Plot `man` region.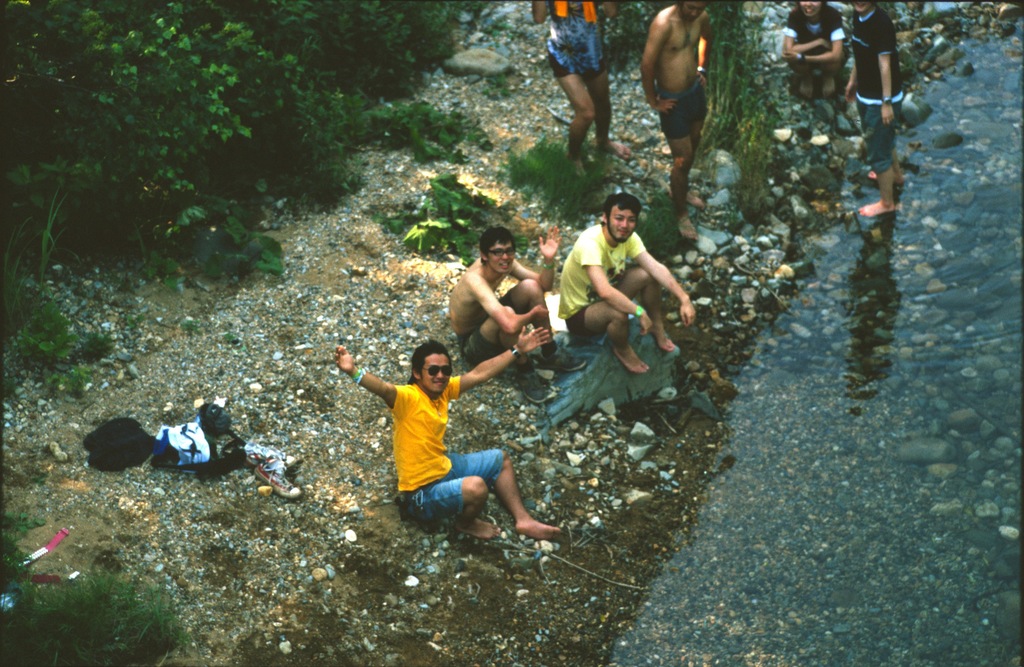
Plotted at <bbox>332, 323, 557, 538</bbox>.
